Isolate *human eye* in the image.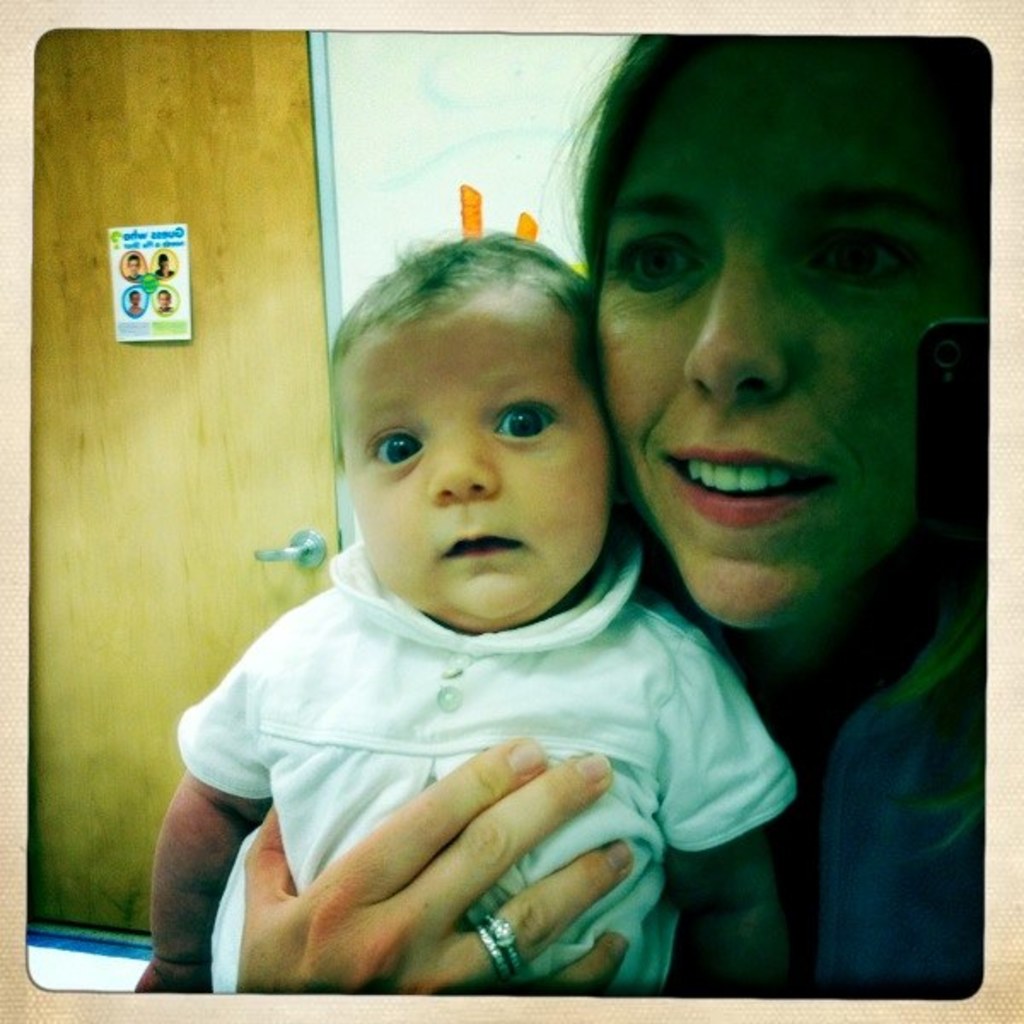
Isolated region: (x1=606, y1=222, x2=710, y2=294).
